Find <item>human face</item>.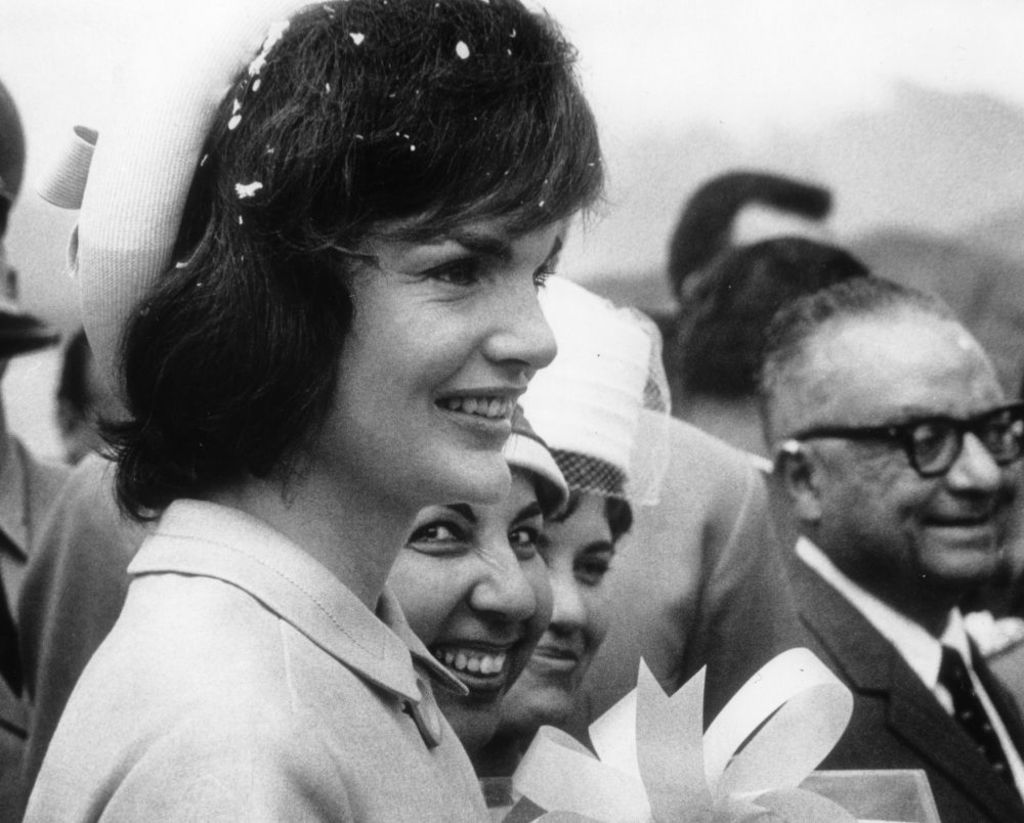
<box>494,490,617,726</box>.
